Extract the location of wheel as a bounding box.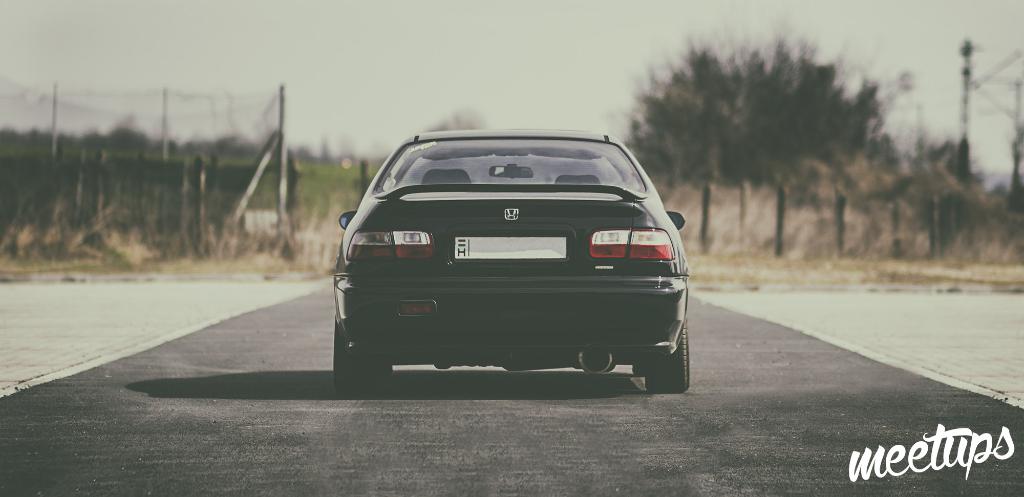
<box>326,321,394,394</box>.
